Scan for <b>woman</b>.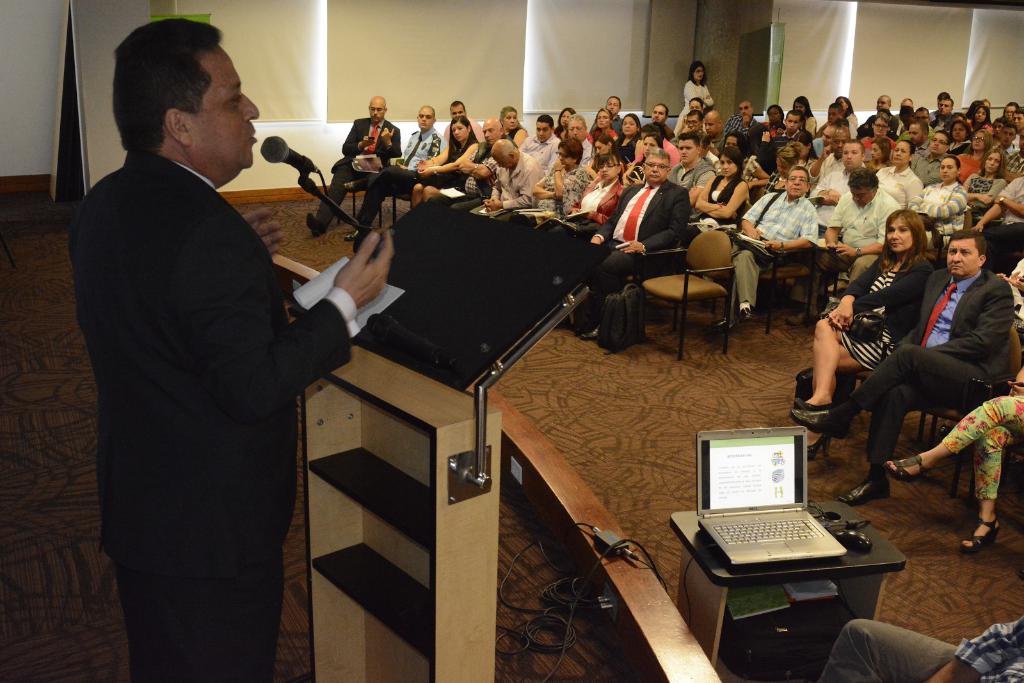
Scan result: (x1=501, y1=134, x2=595, y2=227).
